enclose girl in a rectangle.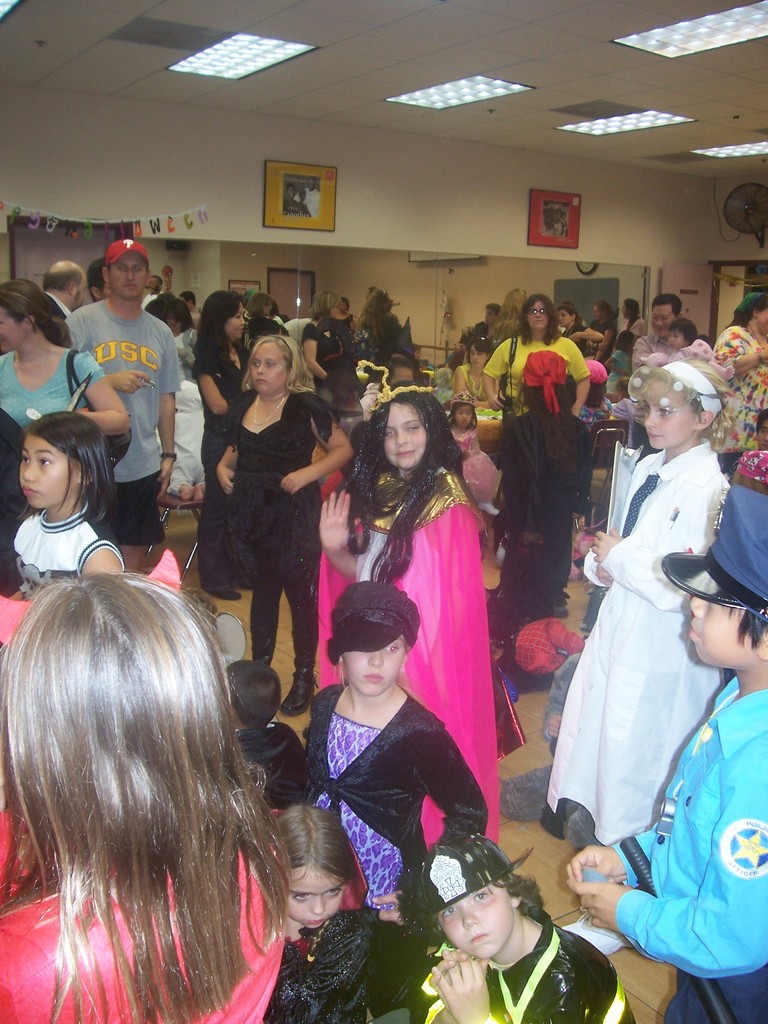
Rect(264, 803, 377, 1007).
